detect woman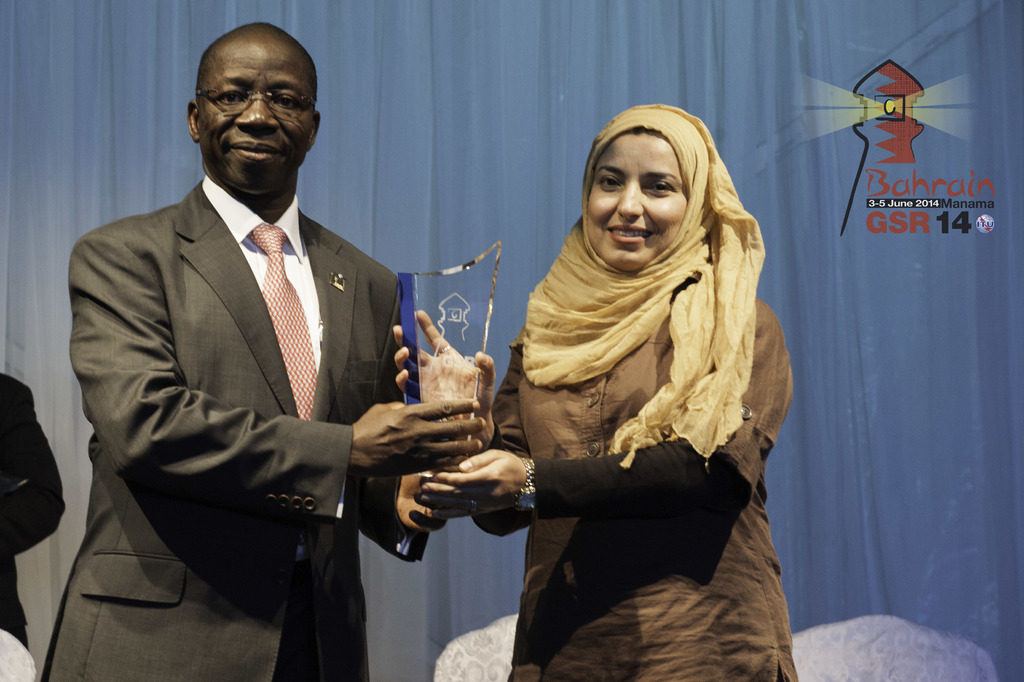
483, 110, 799, 671
